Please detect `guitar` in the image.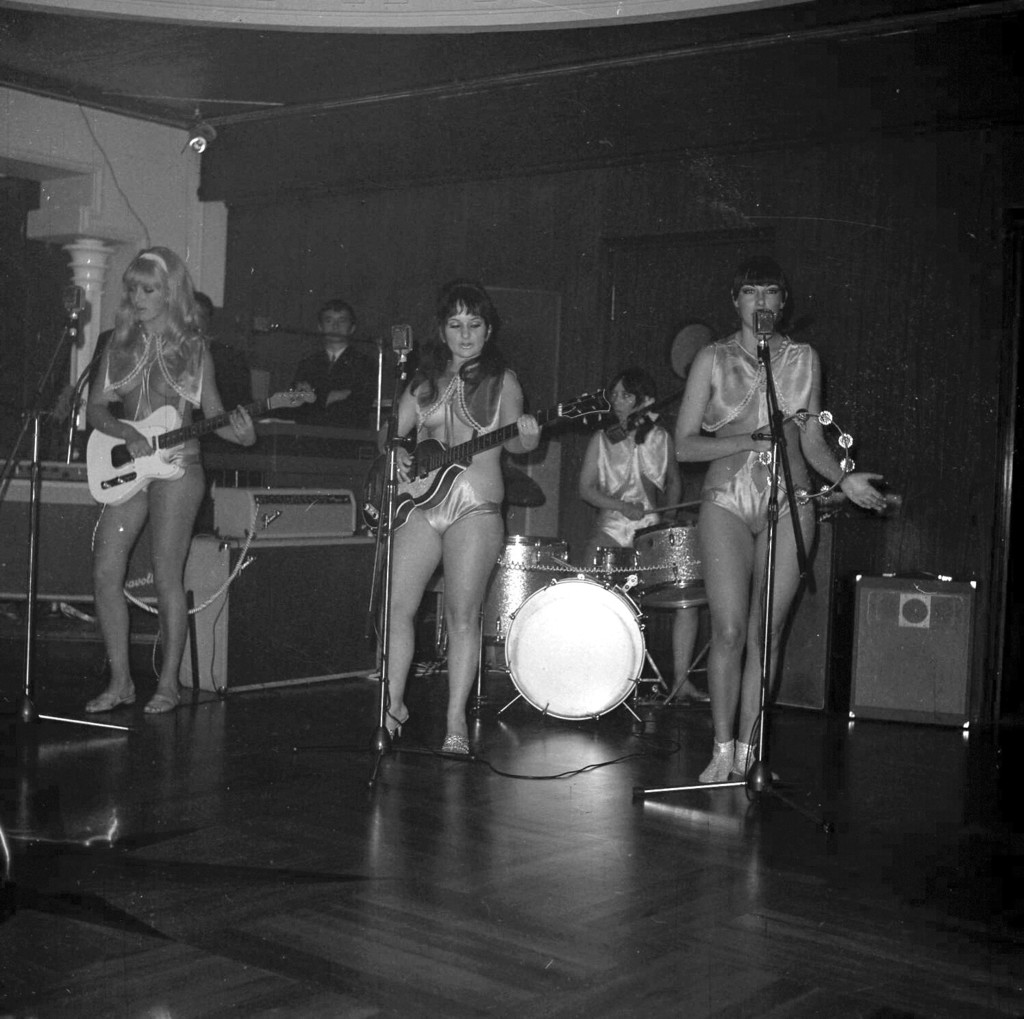
left=77, top=386, right=318, bottom=511.
